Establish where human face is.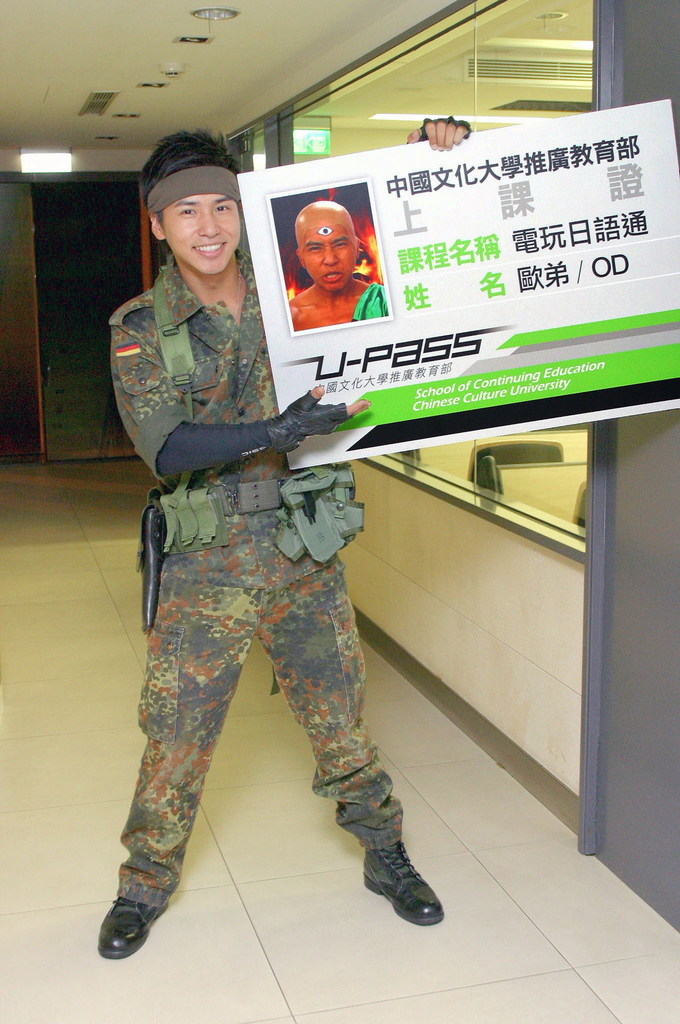
Established at select_region(165, 199, 242, 272).
